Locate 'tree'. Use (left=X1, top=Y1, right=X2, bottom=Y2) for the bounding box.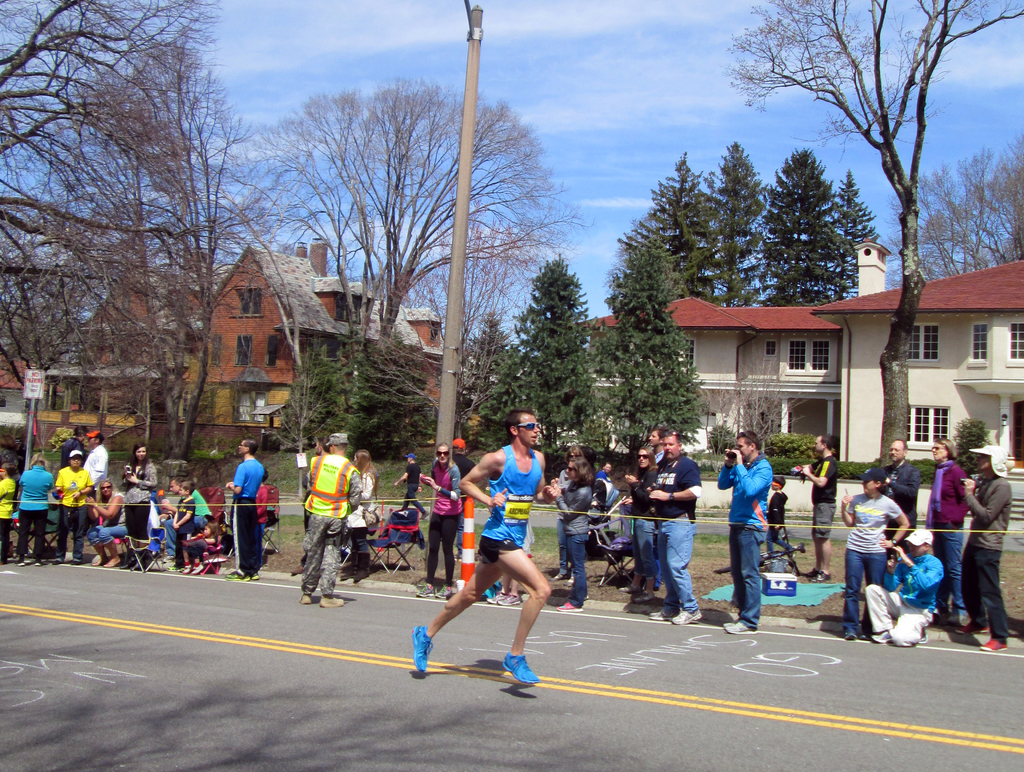
(left=913, top=136, right=1023, bottom=286).
